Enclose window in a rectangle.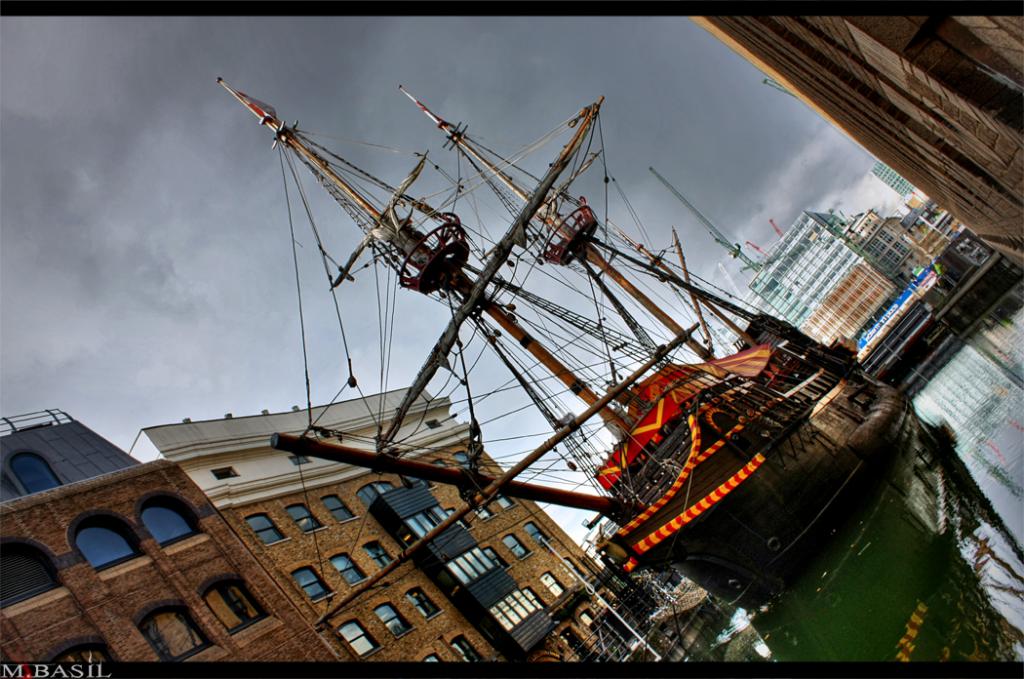
292,504,320,538.
